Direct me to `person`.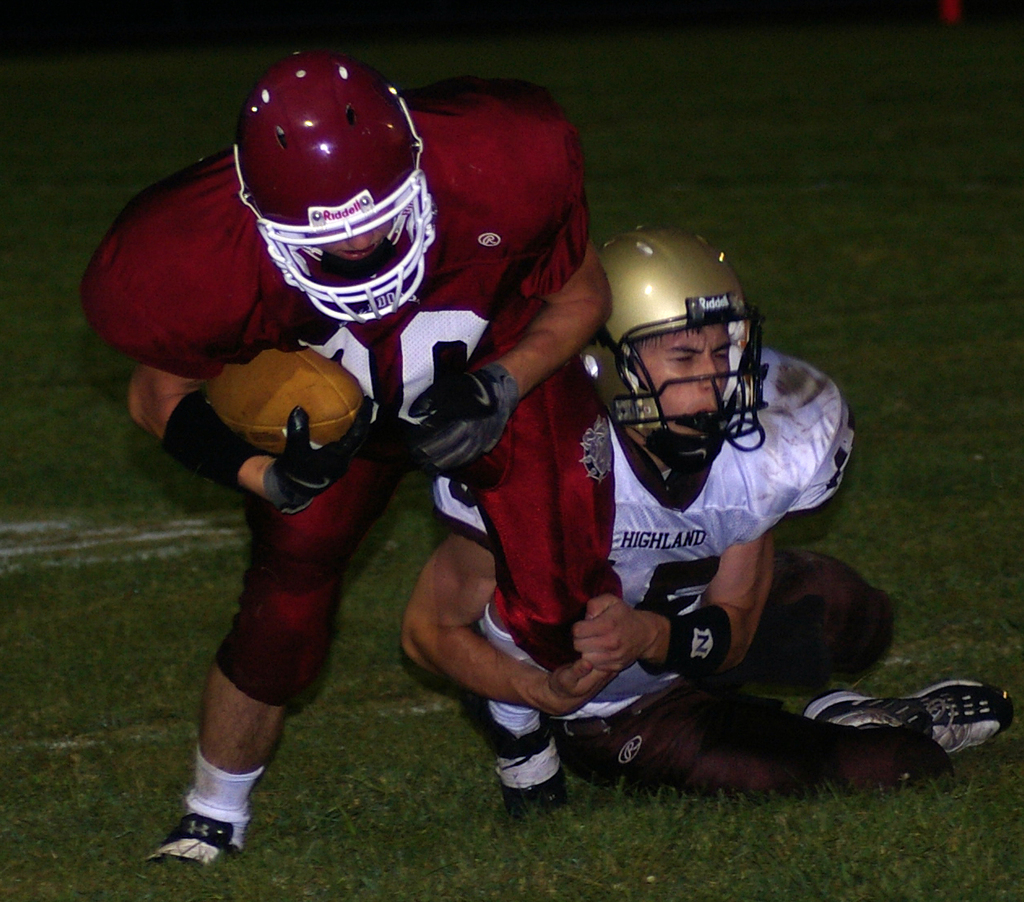
Direction: BBox(81, 43, 611, 869).
